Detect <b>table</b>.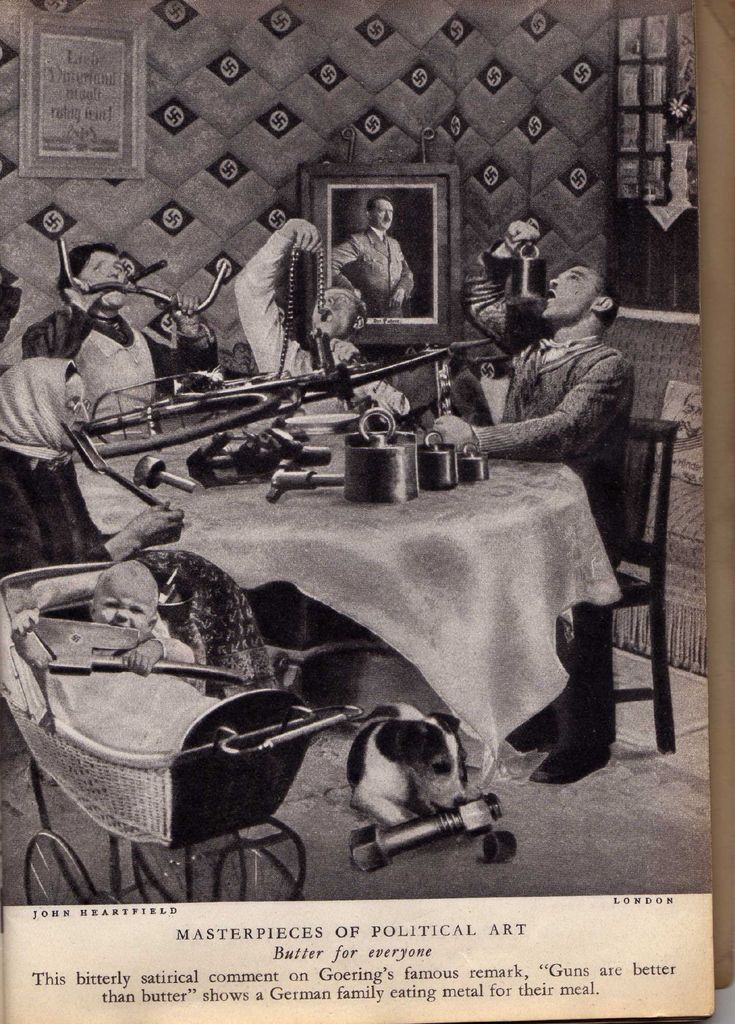
Detected at {"x1": 38, "y1": 449, "x2": 673, "y2": 787}.
